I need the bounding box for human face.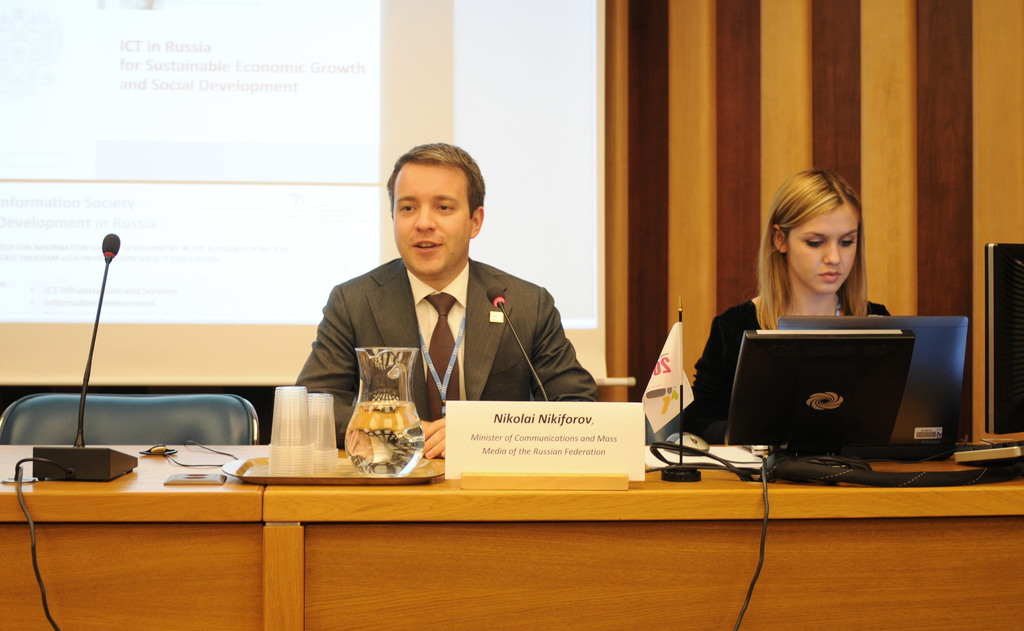
Here it is: <bbox>393, 162, 473, 276</bbox>.
